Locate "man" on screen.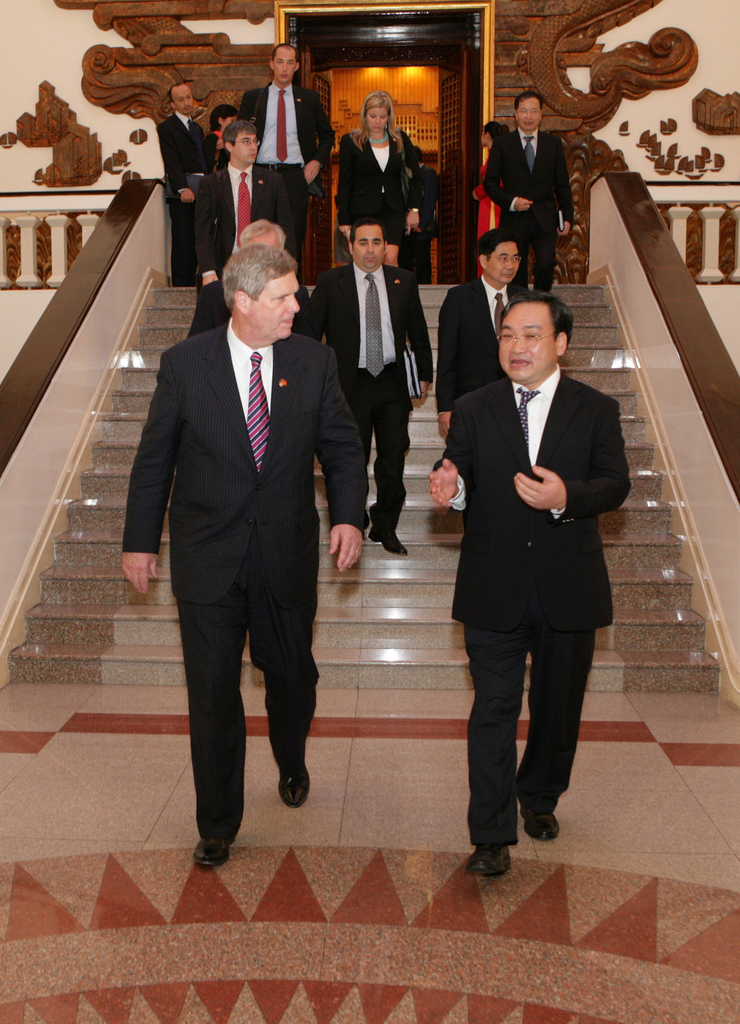
On screen at (424, 296, 638, 877).
